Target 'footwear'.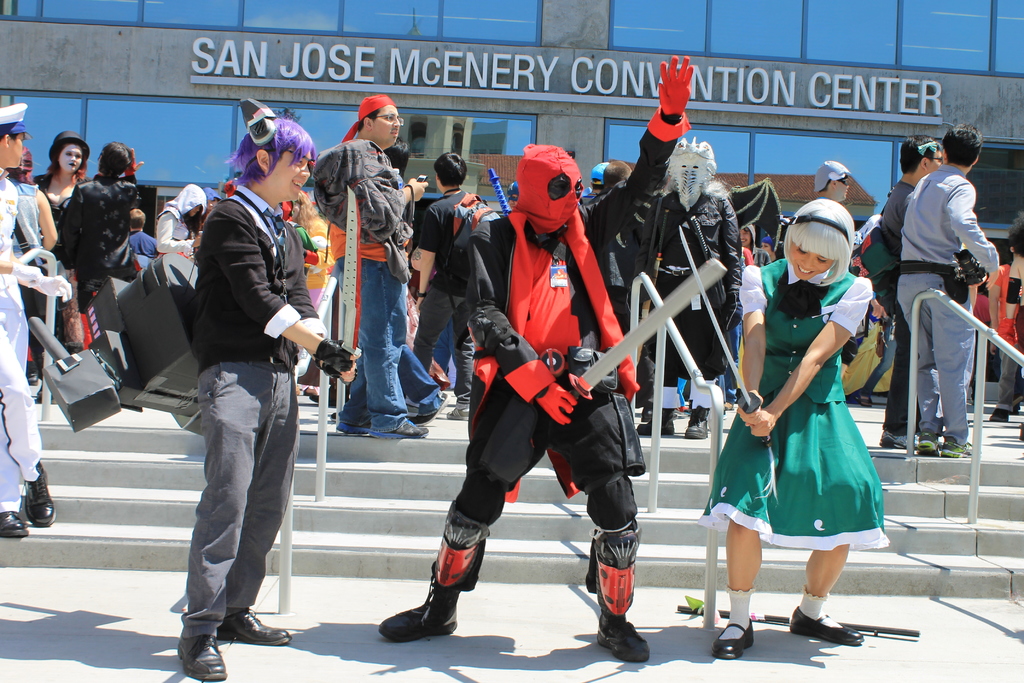
Target region: (x1=371, y1=415, x2=432, y2=441).
